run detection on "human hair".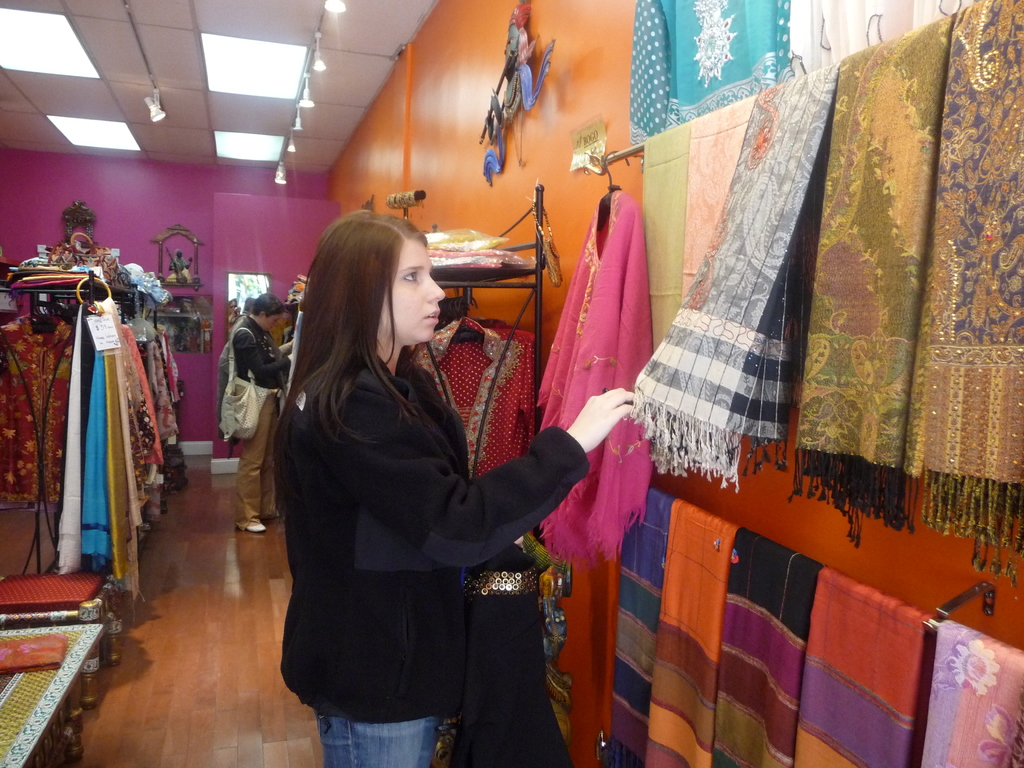
Result: BBox(249, 294, 287, 319).
